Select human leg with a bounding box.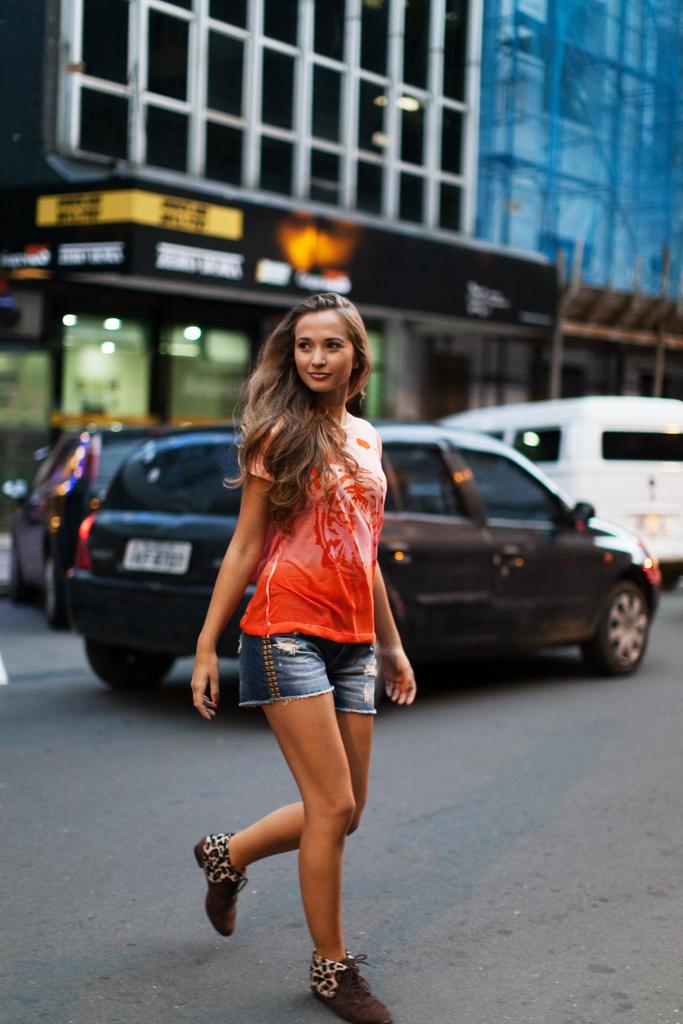
(243,602,388,1022).
